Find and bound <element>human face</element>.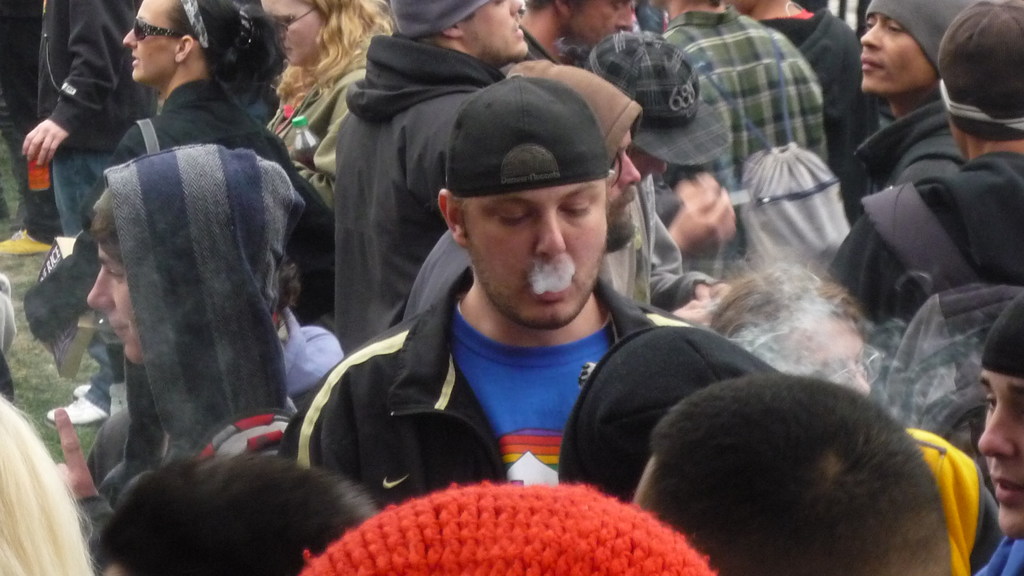
Bound: {"left": 781, "top": 310, "right": 870, "bottom": 397}.
